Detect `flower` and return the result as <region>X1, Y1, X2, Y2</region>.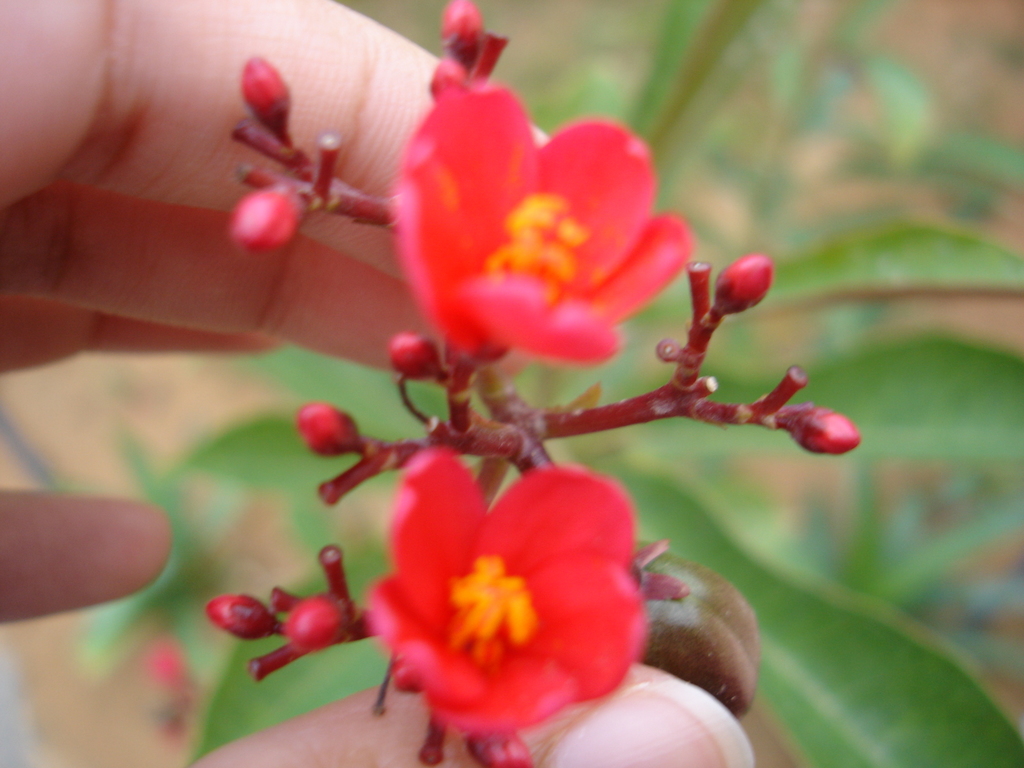
<region>785, 406, 862, 458</region>.
